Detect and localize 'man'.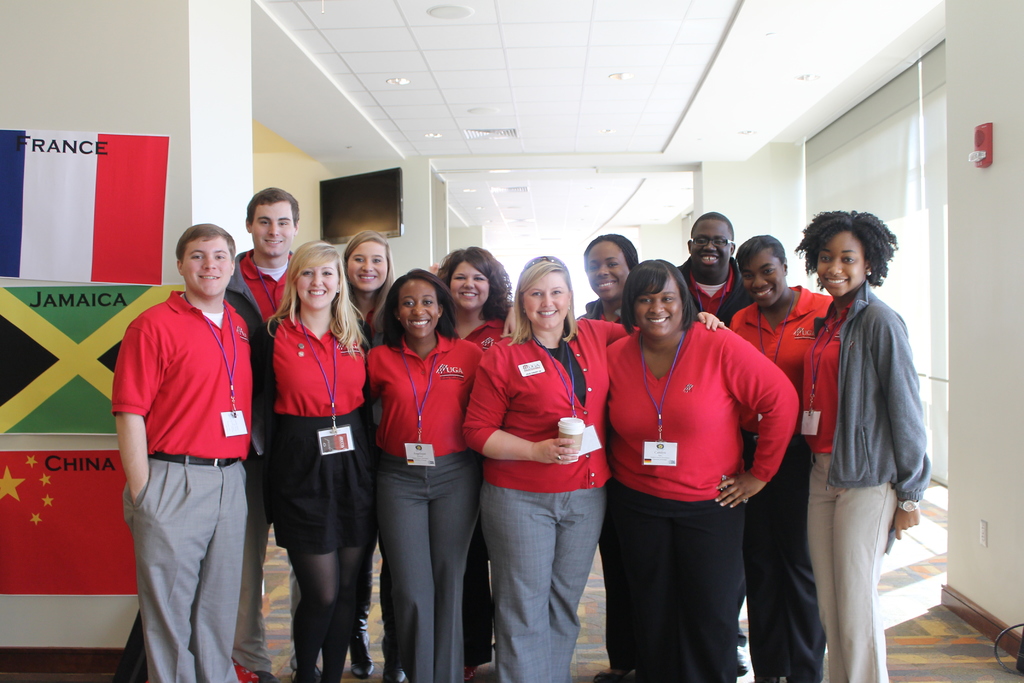
Localized at <region>673, 204, 757, 680</region>.
